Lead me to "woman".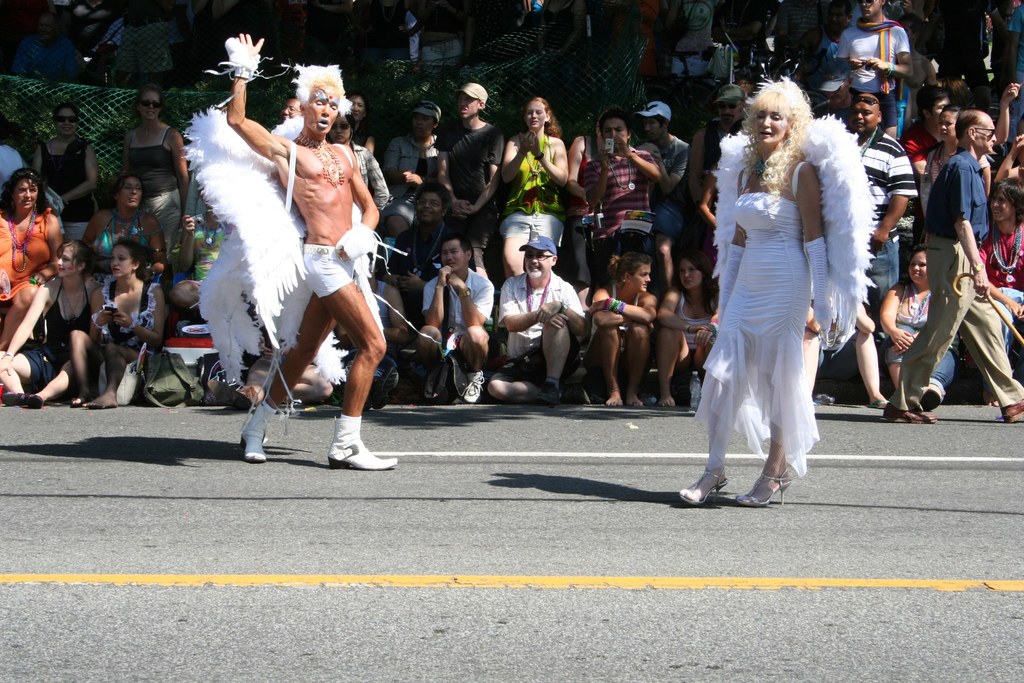
Lead to crop(801, 259, 896, 406).
